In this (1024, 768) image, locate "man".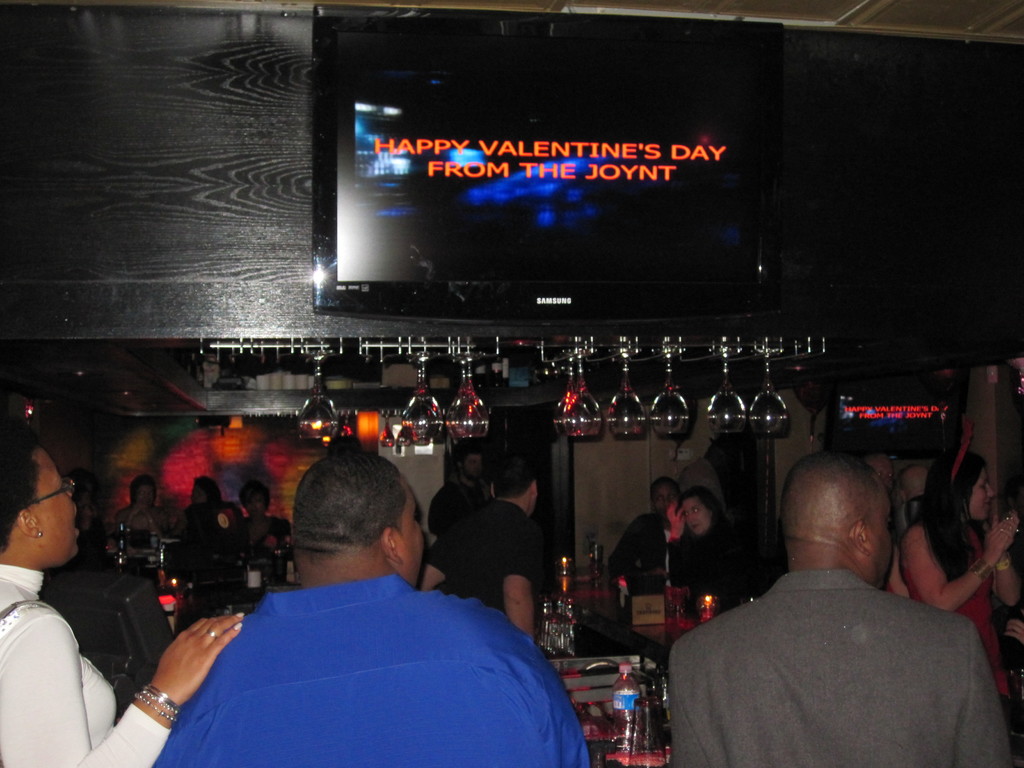
Bounding box: BBox(679, 444, 748, 522).
